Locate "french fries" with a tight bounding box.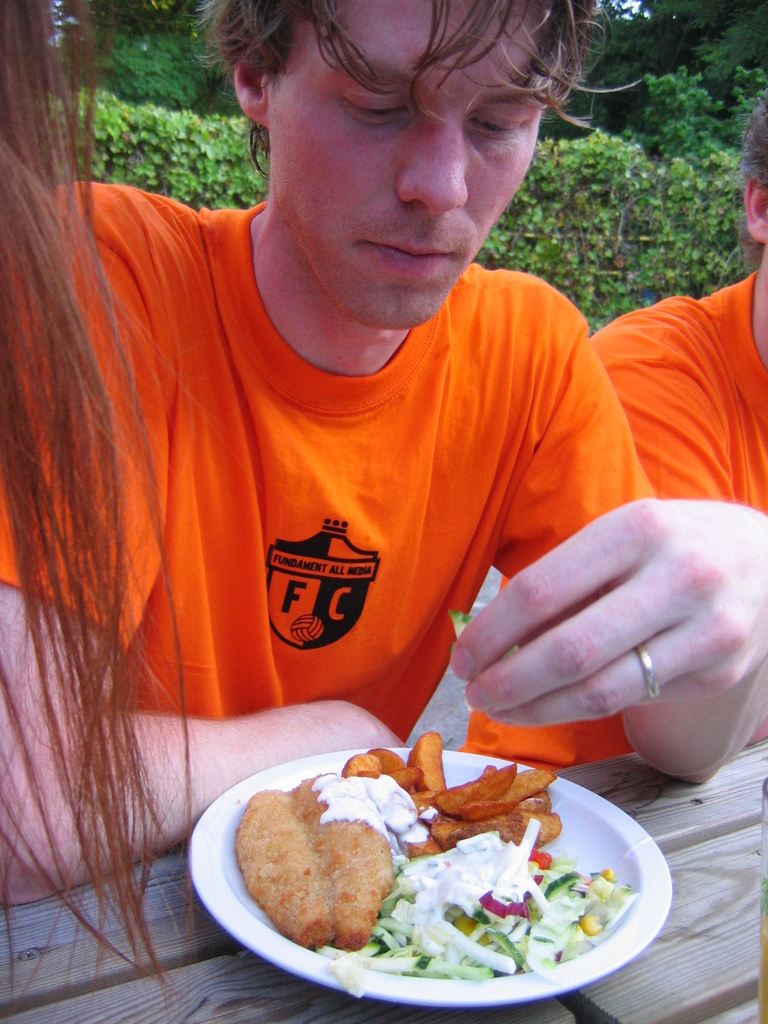
[x1=332, y1=724, x2=563, y2=871].
